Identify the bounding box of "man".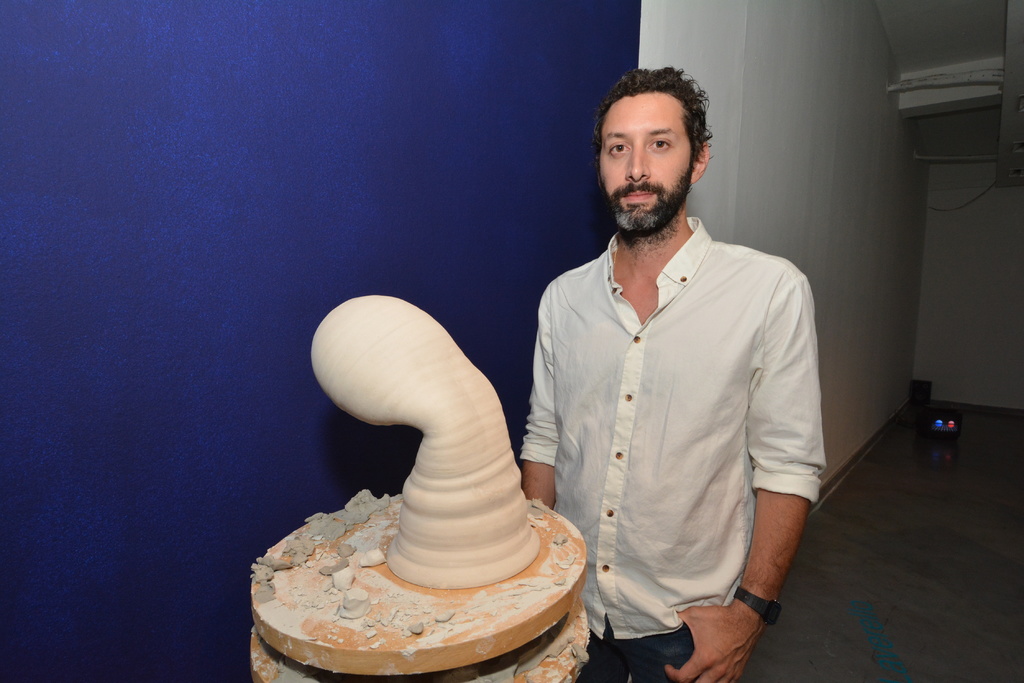
[left=515, top=70, right=824, bottom=682].
